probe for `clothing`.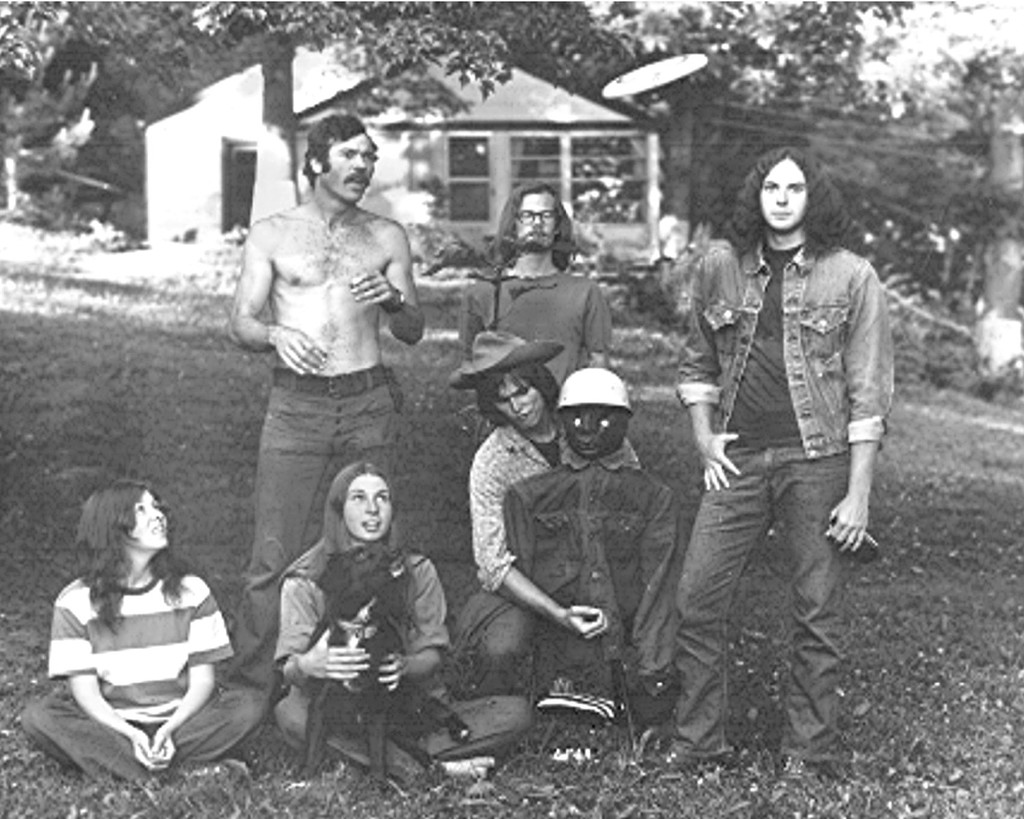
Probe result: 19 567 270 785.
